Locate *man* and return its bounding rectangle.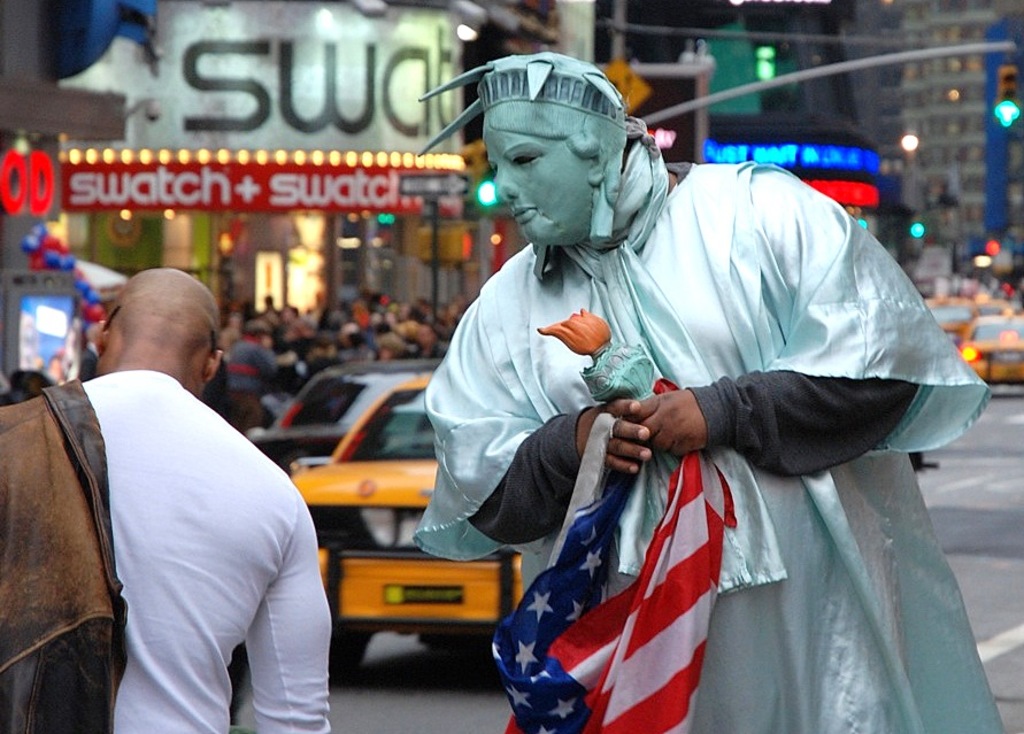
pyautogui.locateOnScreen(39, 187, 317, 733).
